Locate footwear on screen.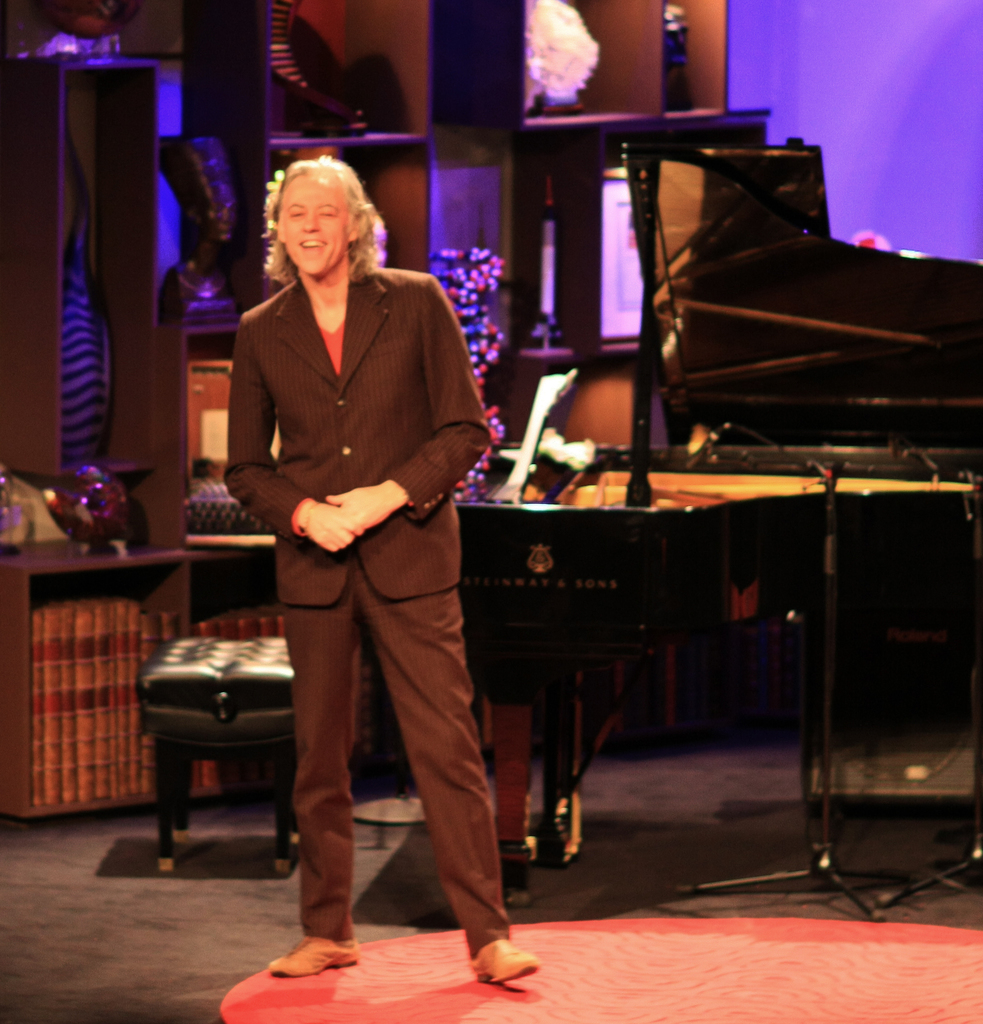
On screen at x1=466, y1=931, x2=543, y2=991.
